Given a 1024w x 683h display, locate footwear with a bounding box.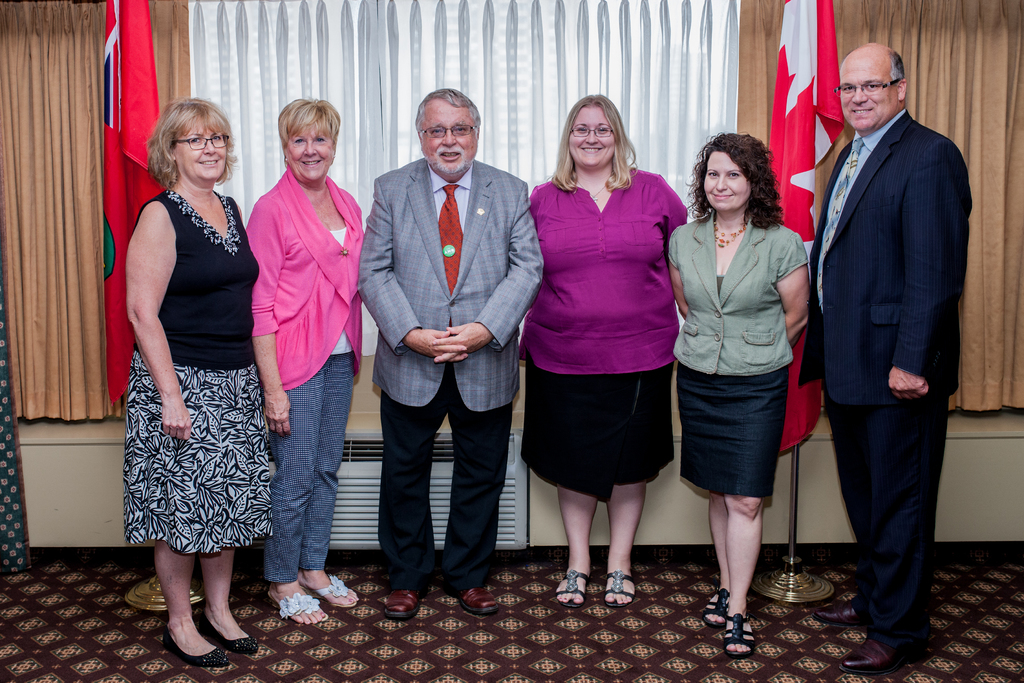
Located: (x1=557, y1=570, x2=586, y2=610).
